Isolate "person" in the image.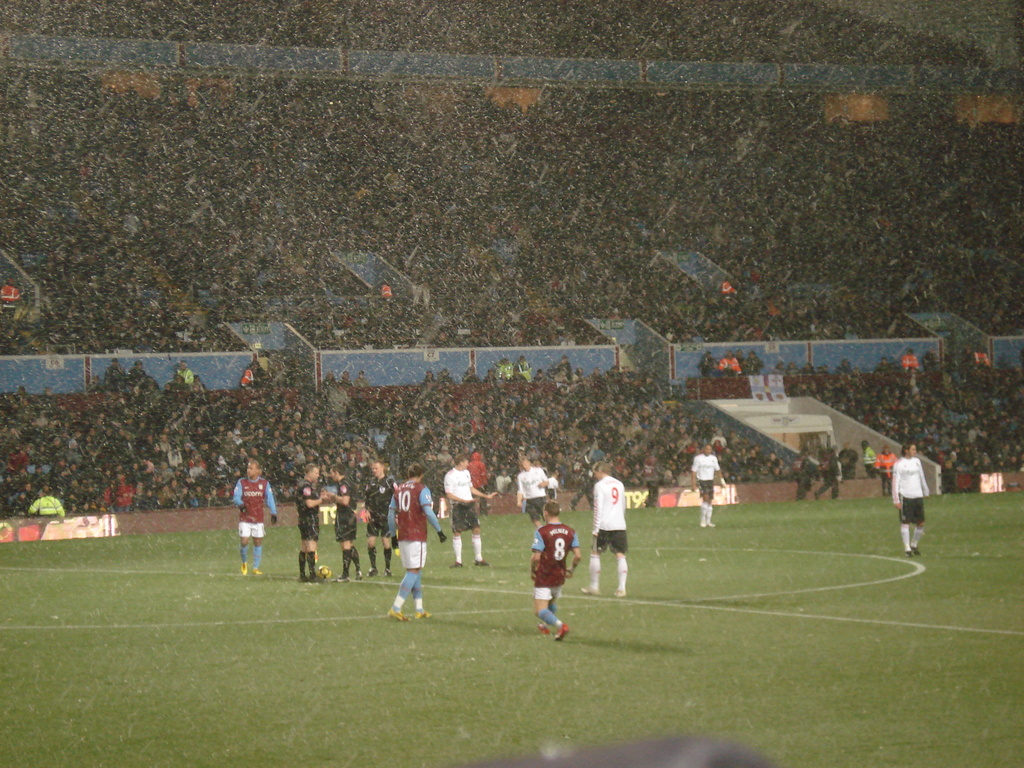
Isolated region: bbox(444, 456, 494, 541).
